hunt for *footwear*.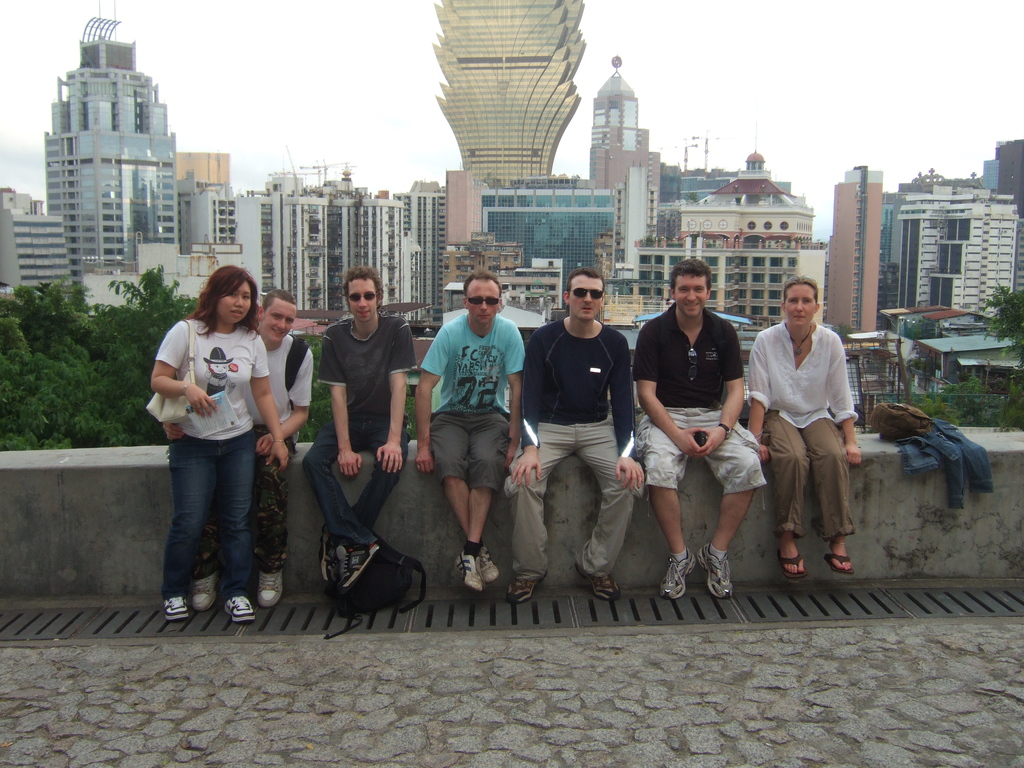
Hunted down at 317,525,349,590.
